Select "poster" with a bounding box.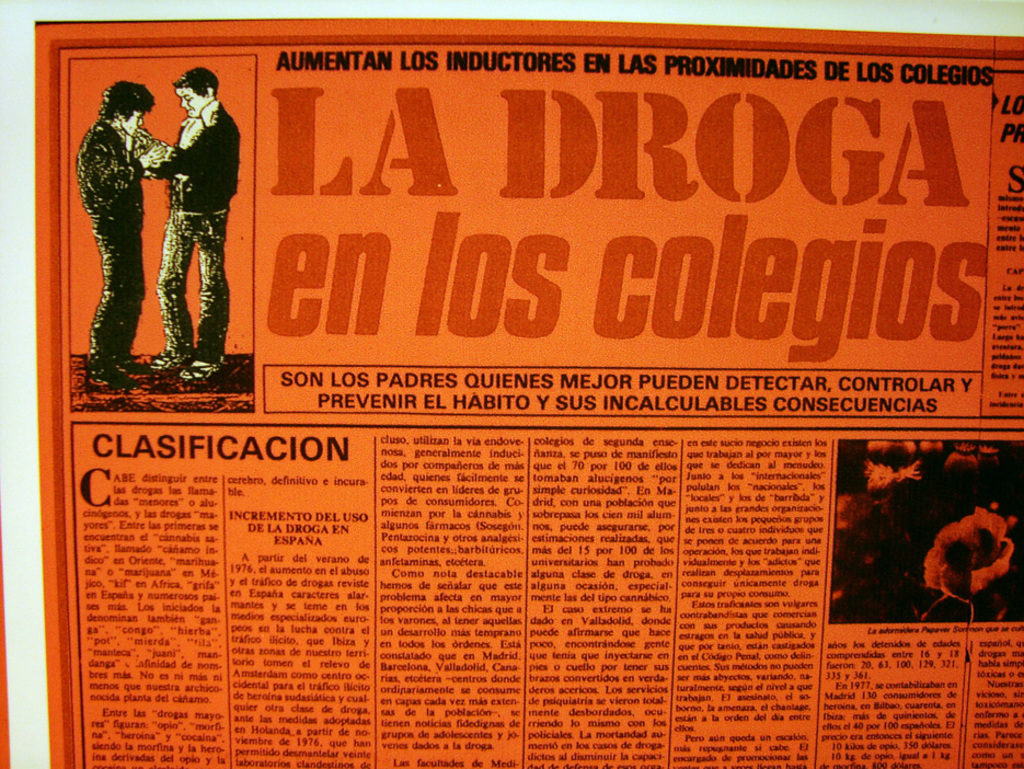
32:15:1023:768.
